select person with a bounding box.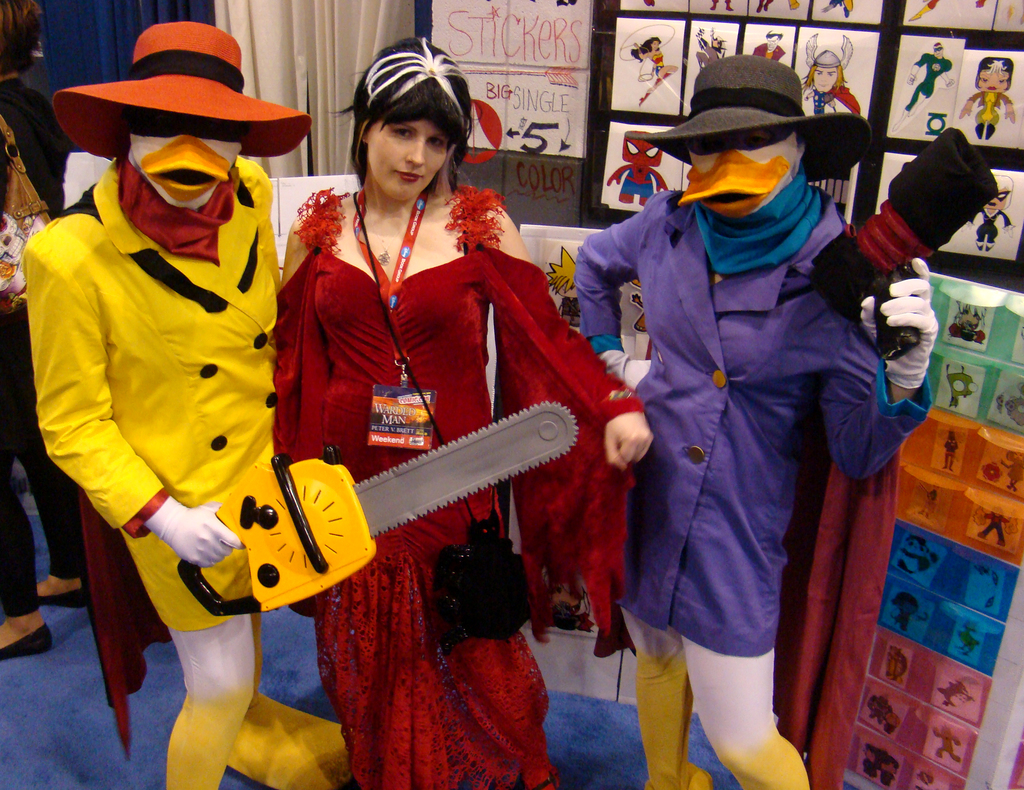
(left=18, top=19, right=295, bottom=789).
